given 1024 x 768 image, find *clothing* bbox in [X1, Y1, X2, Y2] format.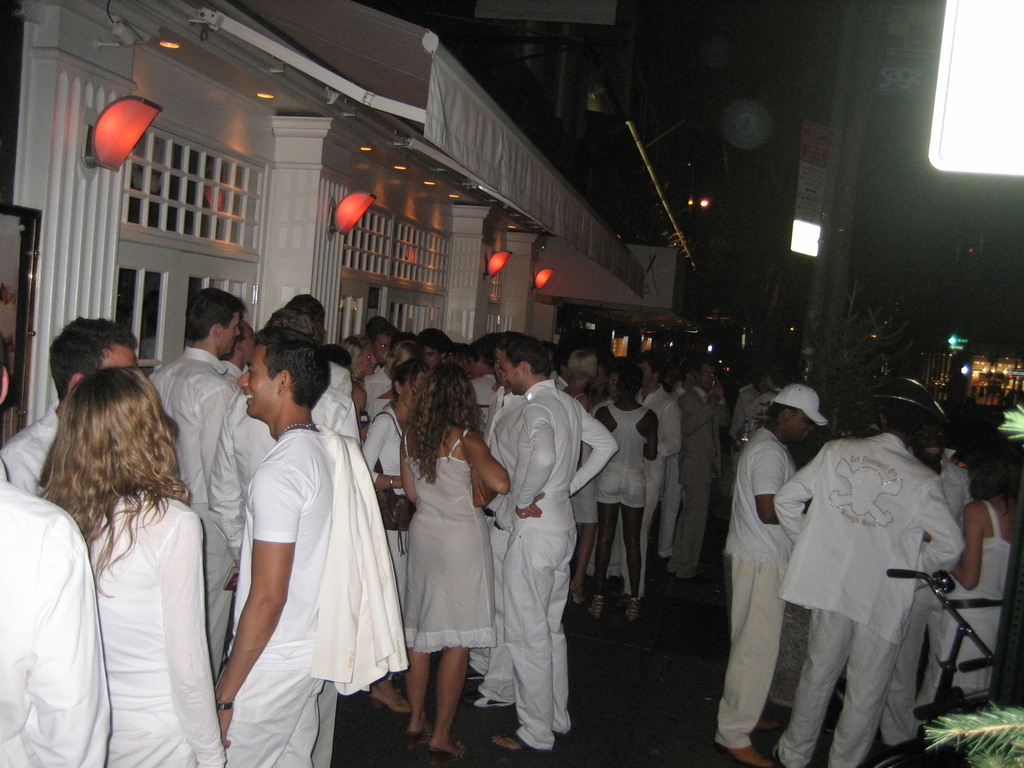
[225, 381, 402, 739].
